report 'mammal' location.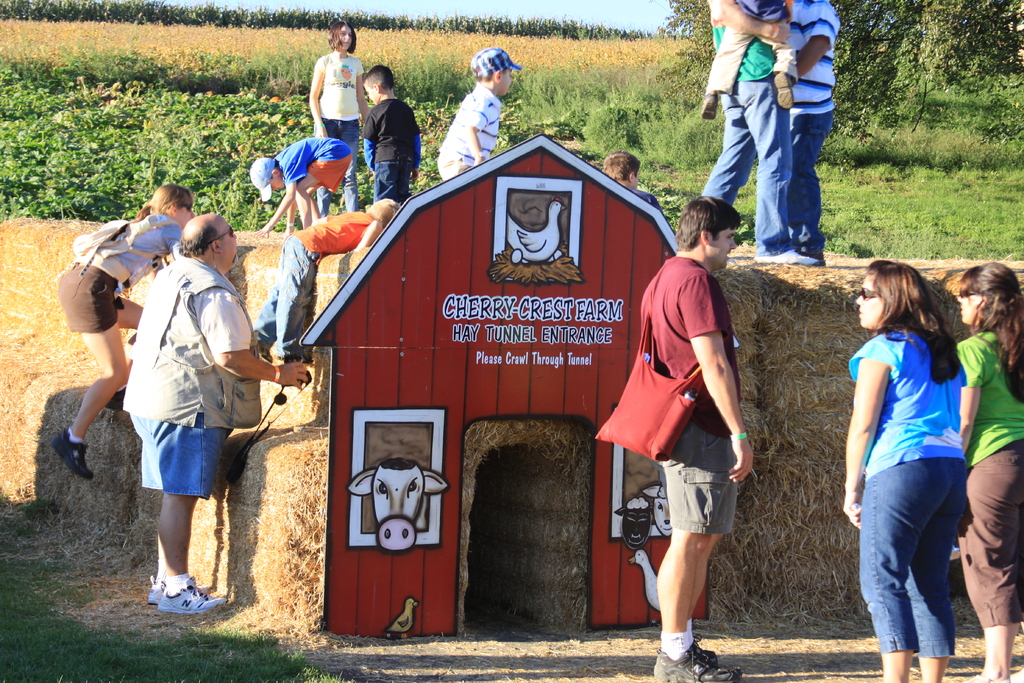
Report: crop(248, 134, 352, 242).
